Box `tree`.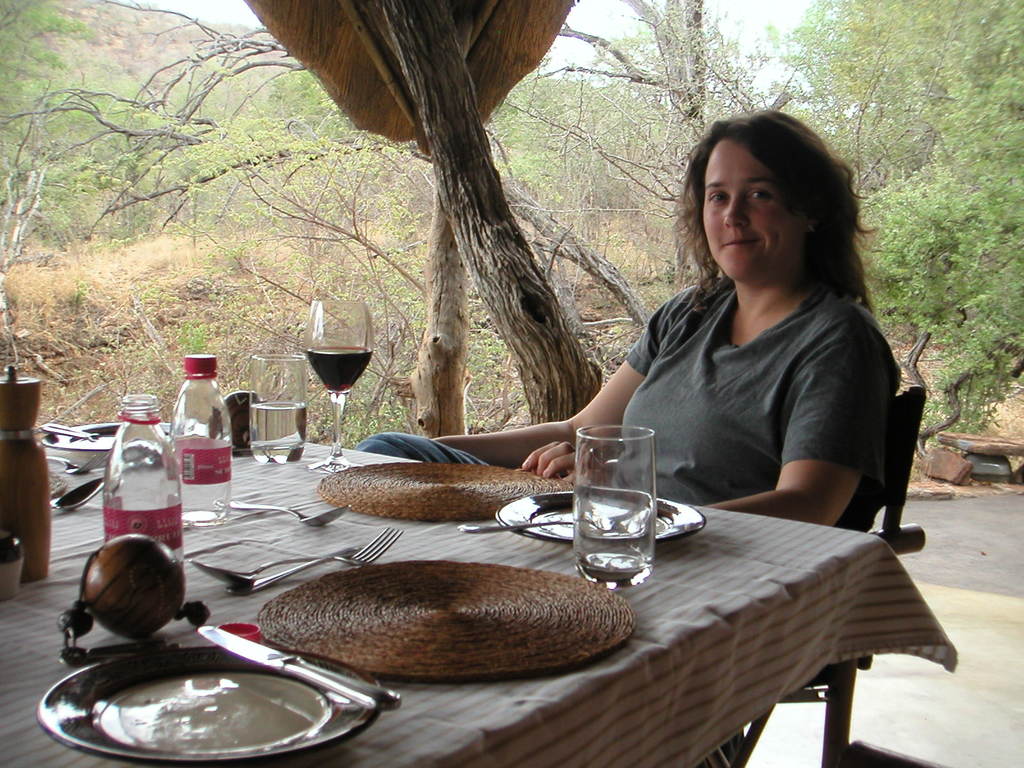
494 157 652 326.
